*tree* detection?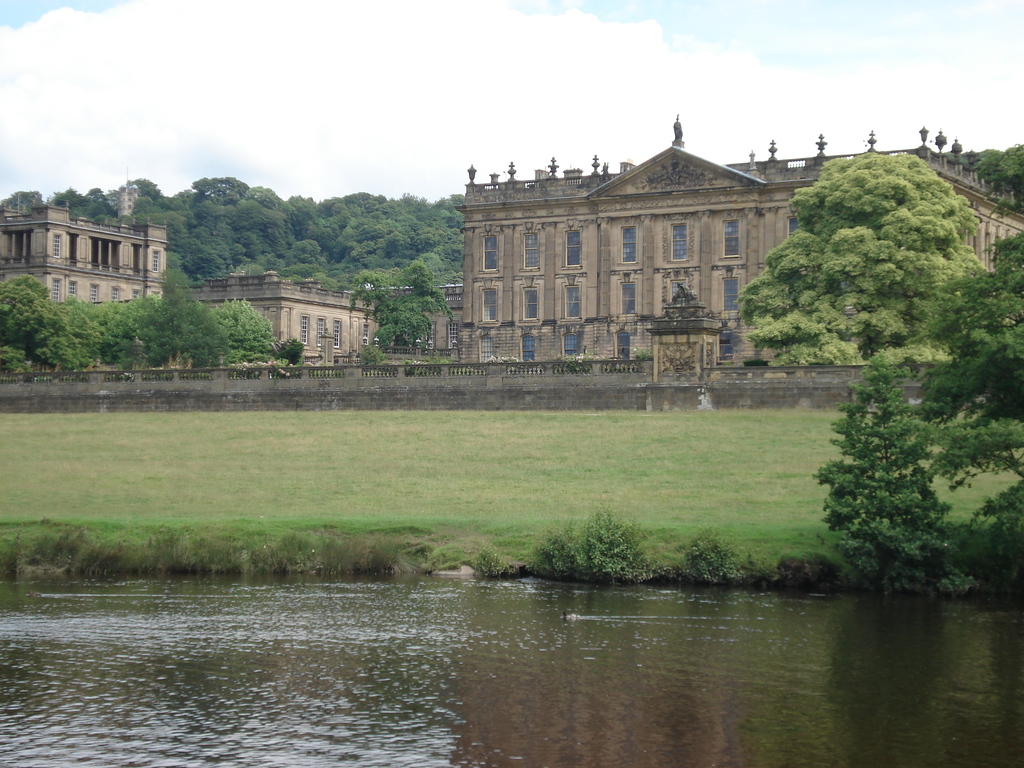
(154, 266, 224, 372)
